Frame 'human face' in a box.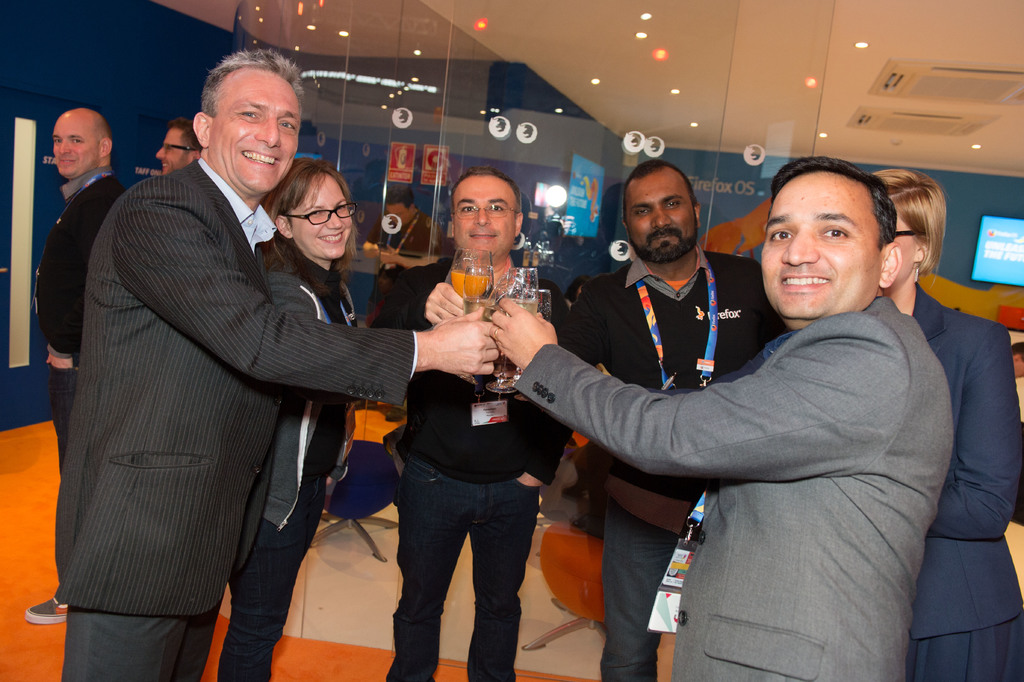
detection(45, 108, 91, 172).
